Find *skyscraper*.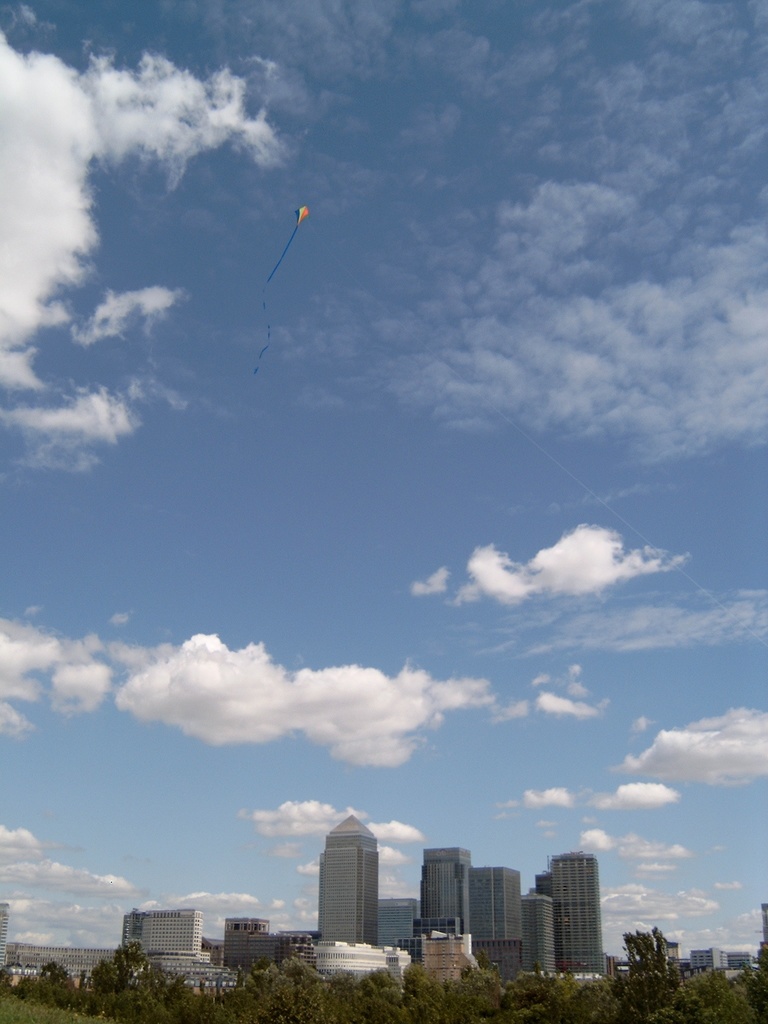
bbox=(117, 900, 212, 968).
